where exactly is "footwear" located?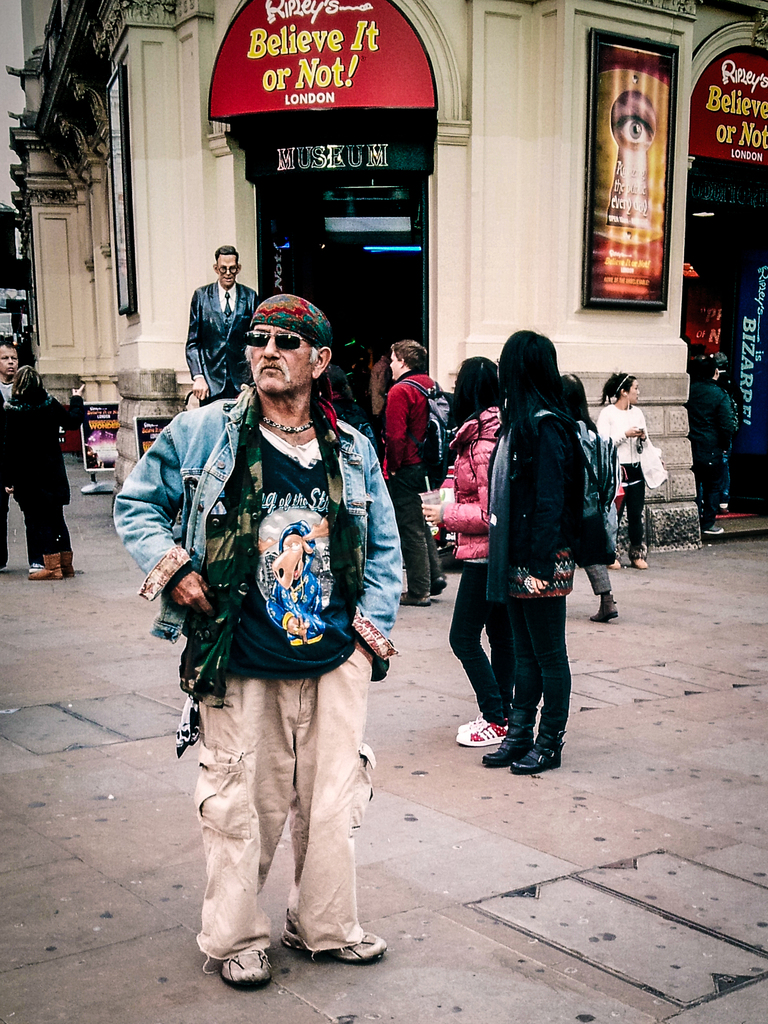
Its bounding box is <bbox>220, 944, 289, 986</bbox>.
